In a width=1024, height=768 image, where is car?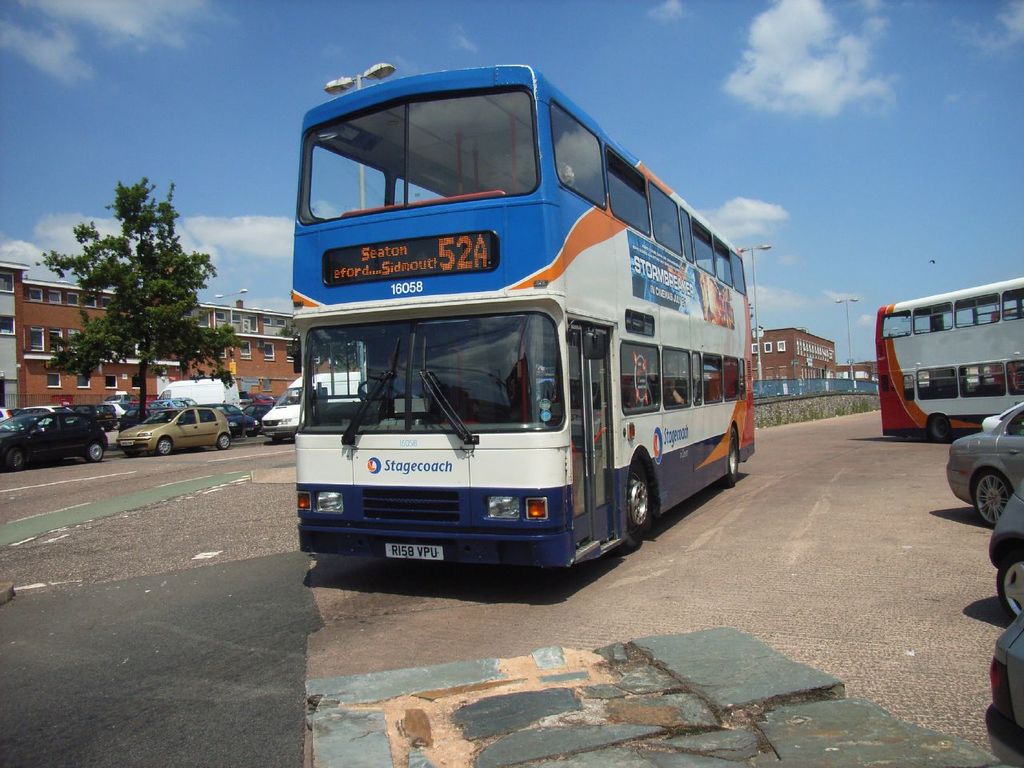
region(110, 402, 234, 458).
